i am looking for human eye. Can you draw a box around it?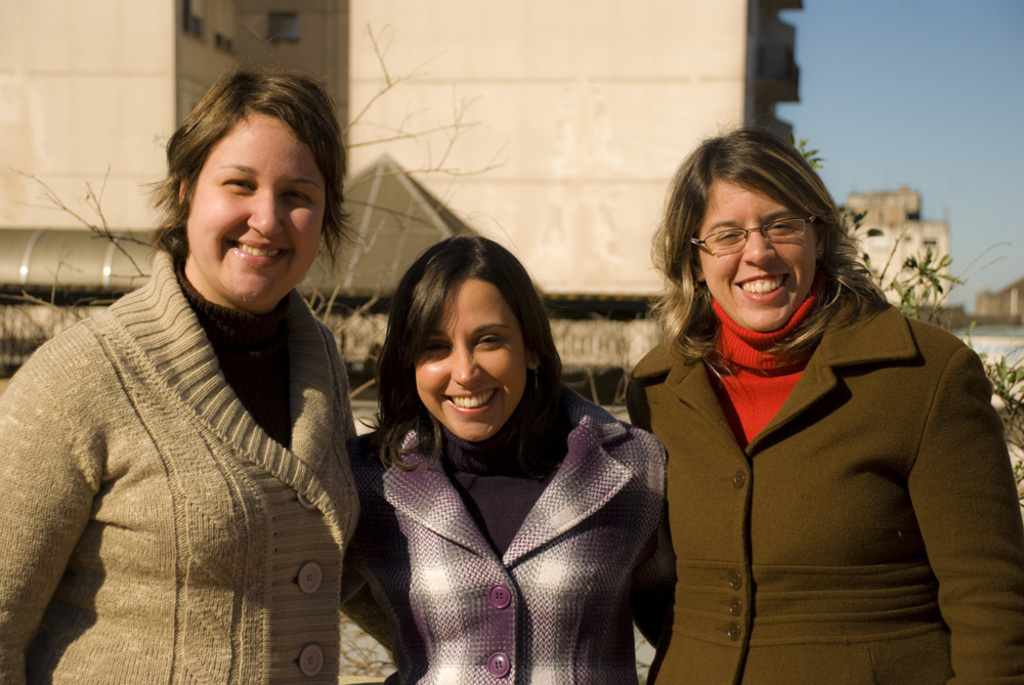
Sure, the bounding box is {"x1": 285, "y1": 187, "x2": 311, "y2": 201}.
